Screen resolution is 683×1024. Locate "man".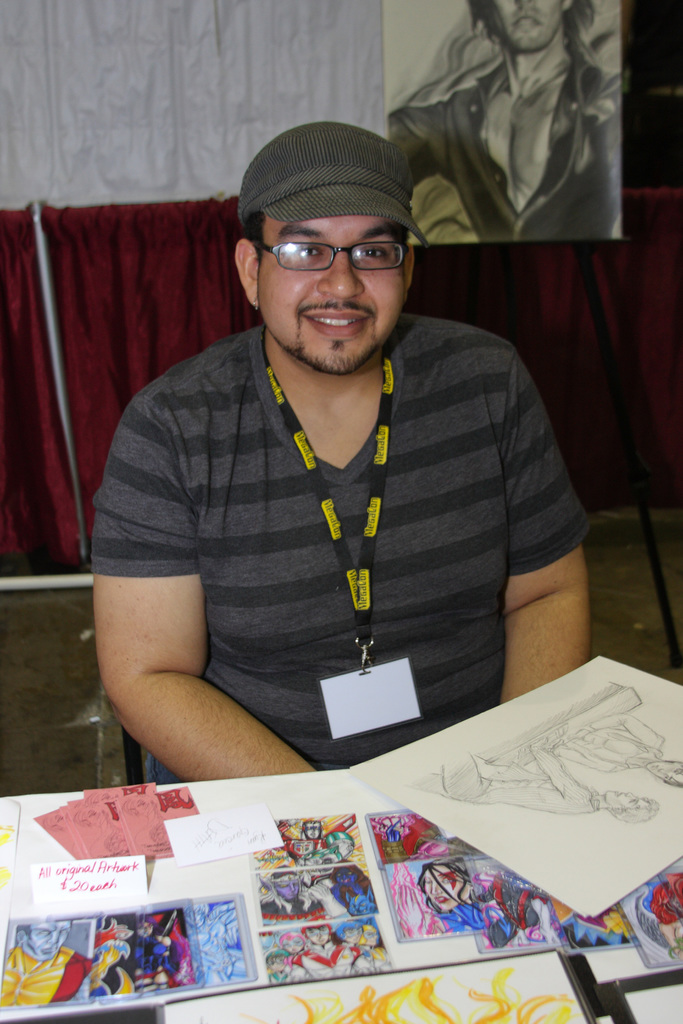
0, 911, 86, 1002.
